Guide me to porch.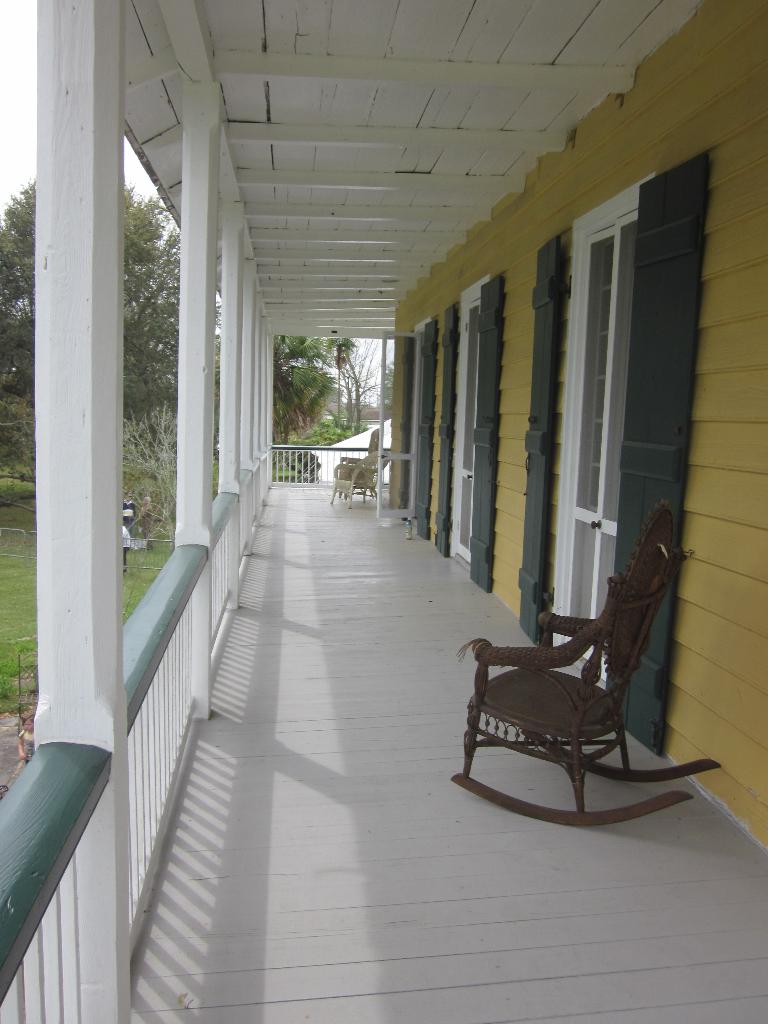
Guidance: select_region(0, 444, 767, 1023).
